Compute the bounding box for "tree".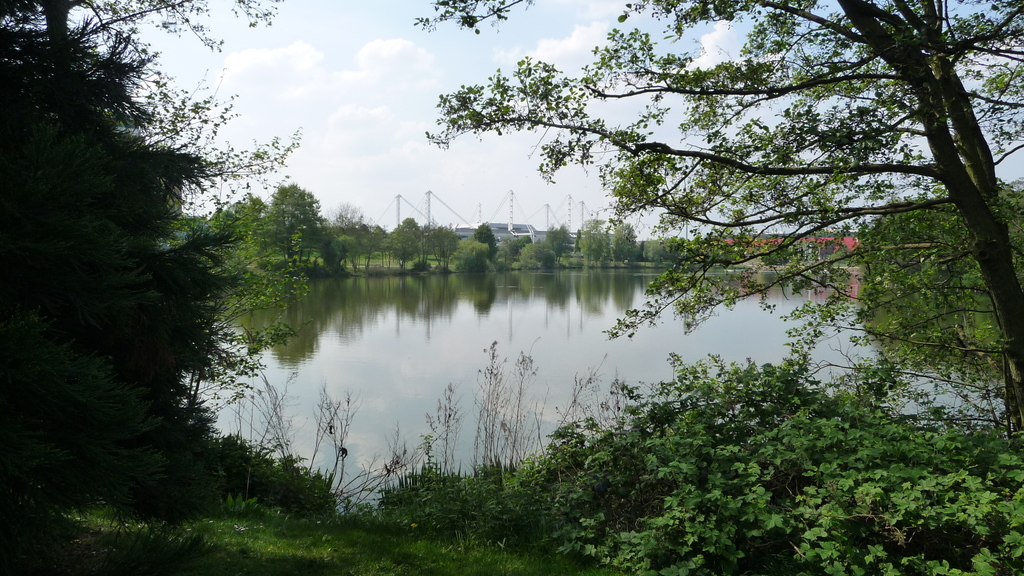
rect(394, 214, 429, 257).
